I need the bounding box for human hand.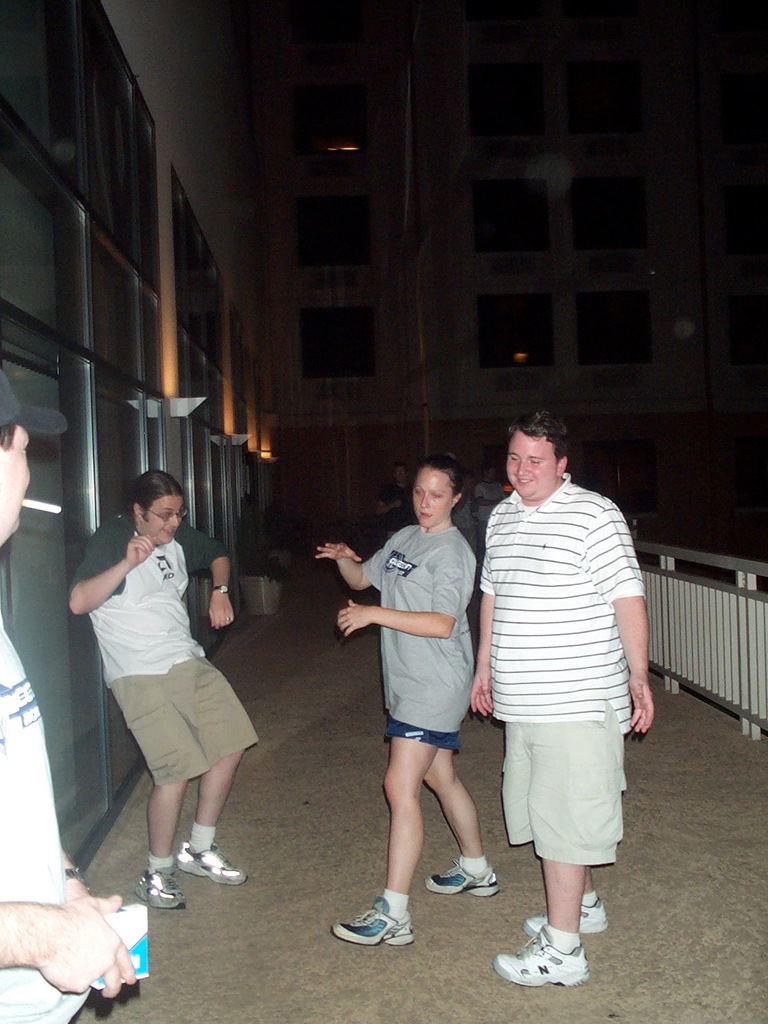
Here it is: [392,499,401,510].
